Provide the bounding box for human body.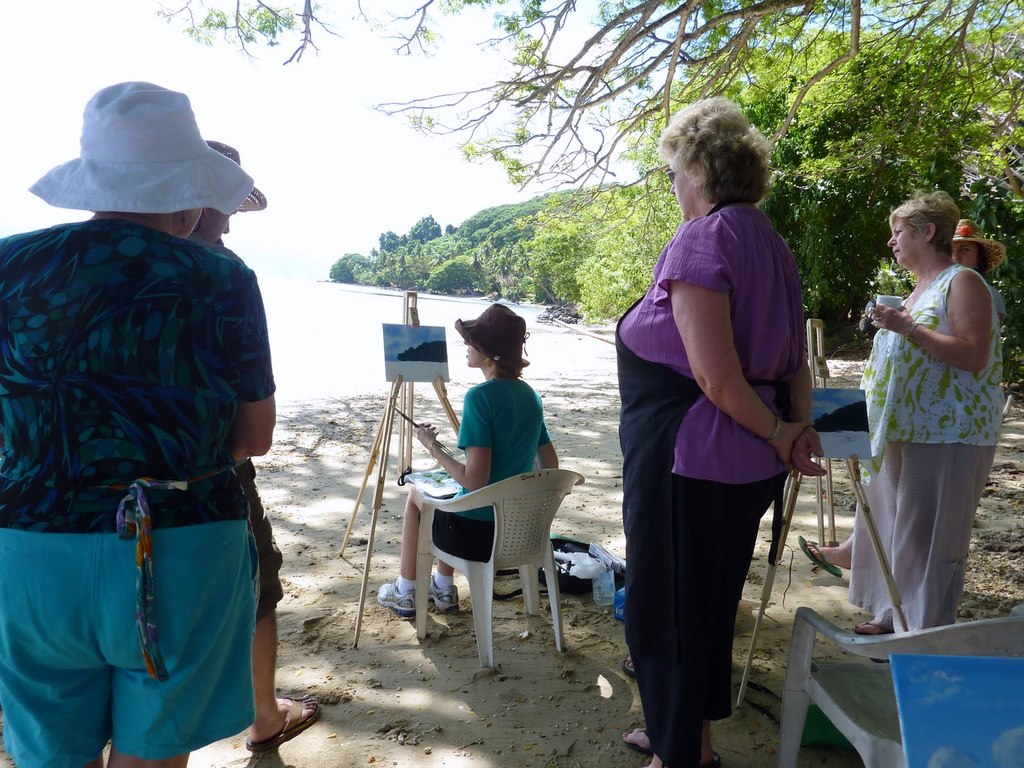
(949,213,1000,310).
